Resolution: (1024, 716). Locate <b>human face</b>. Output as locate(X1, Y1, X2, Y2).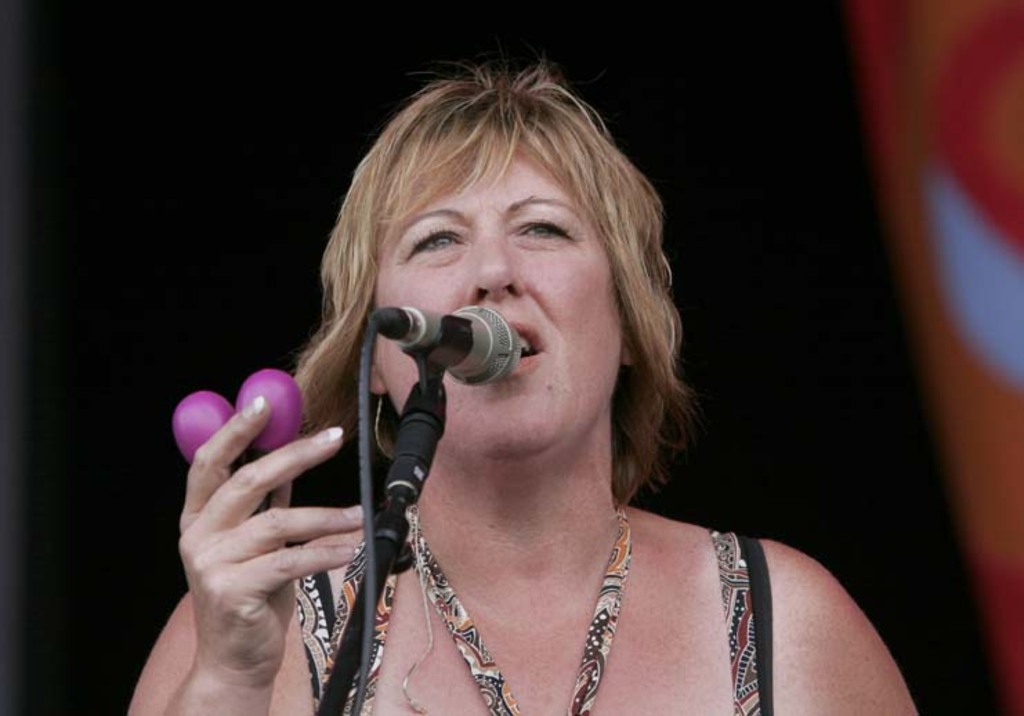
locate(374, 142, 623, 459).
